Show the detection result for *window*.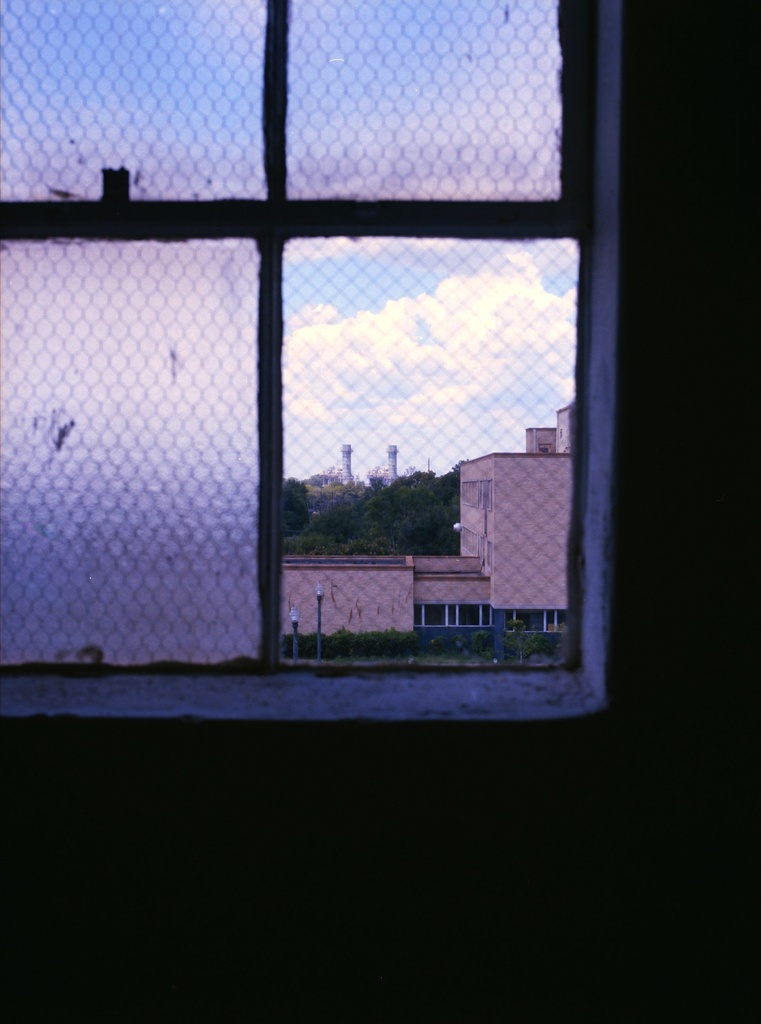
<box>505,612,563,632</box>.
